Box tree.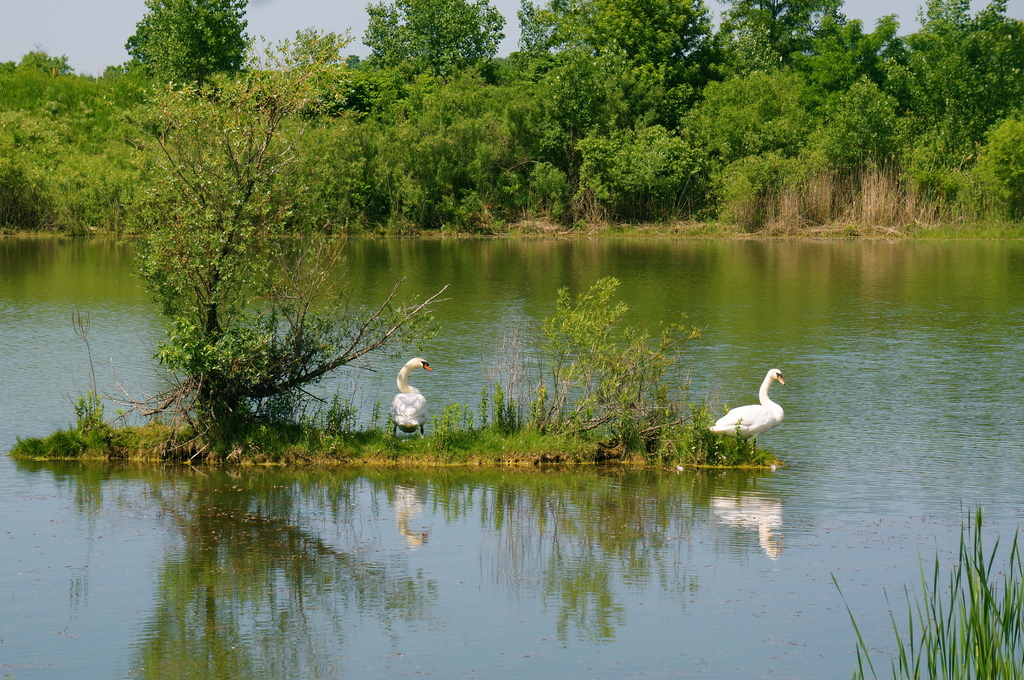
left=109, top=55, right=449, bottom=445.
